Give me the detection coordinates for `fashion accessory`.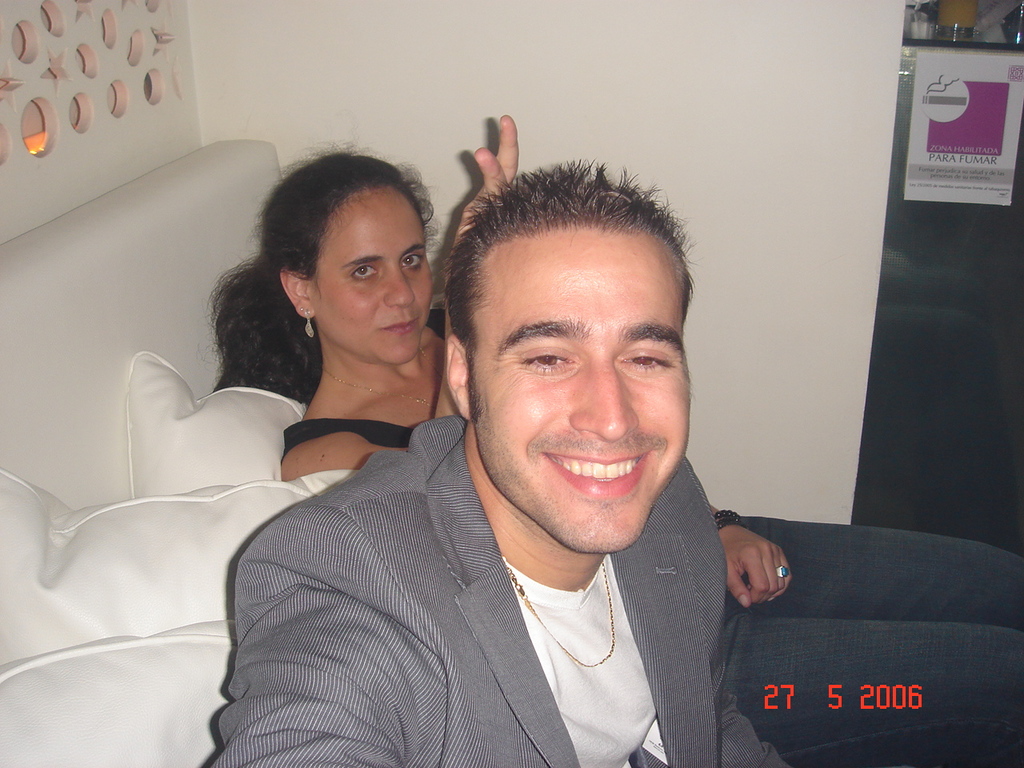
x1=501 y1=554 x2=617 y2=672.
